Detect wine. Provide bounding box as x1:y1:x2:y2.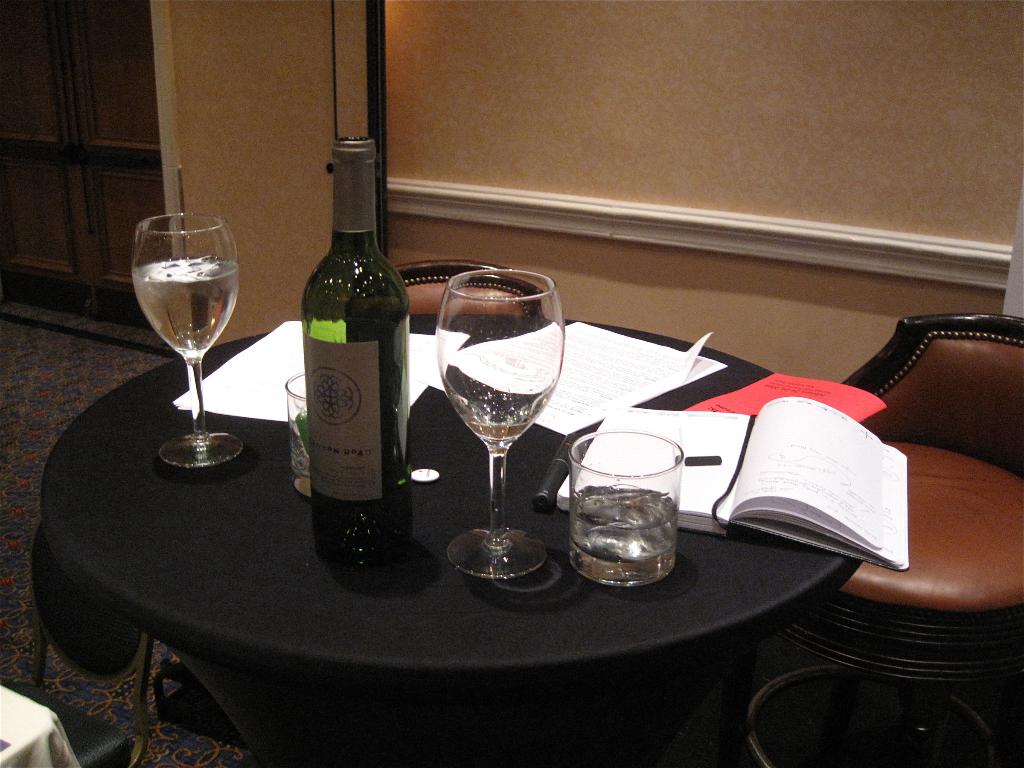
468:420:521:442.
